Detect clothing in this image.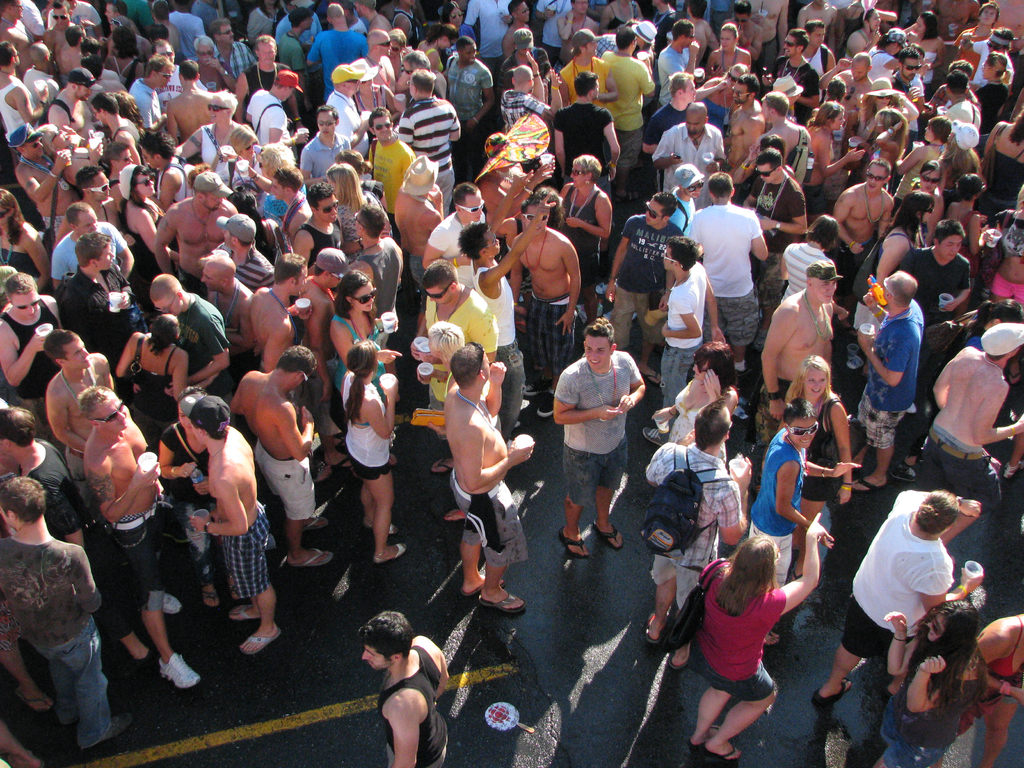
Detection: bbox(110, 115, 141, 159).
